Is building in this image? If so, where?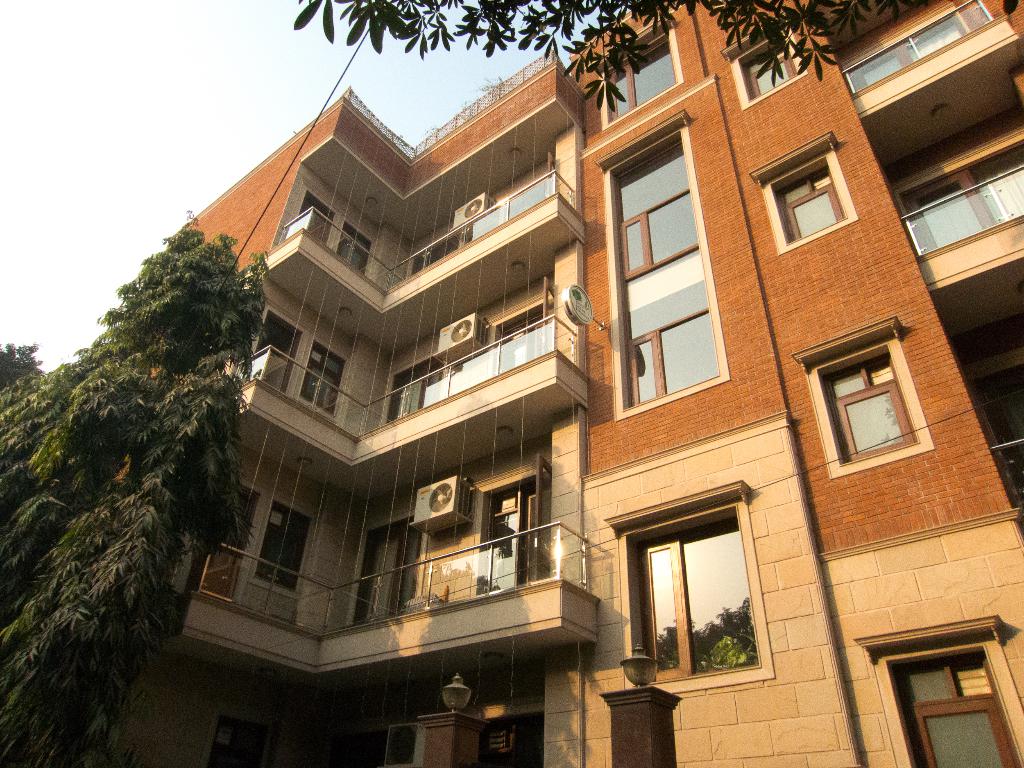
Yes, at l=115, t=2, r=1023, b=767.
